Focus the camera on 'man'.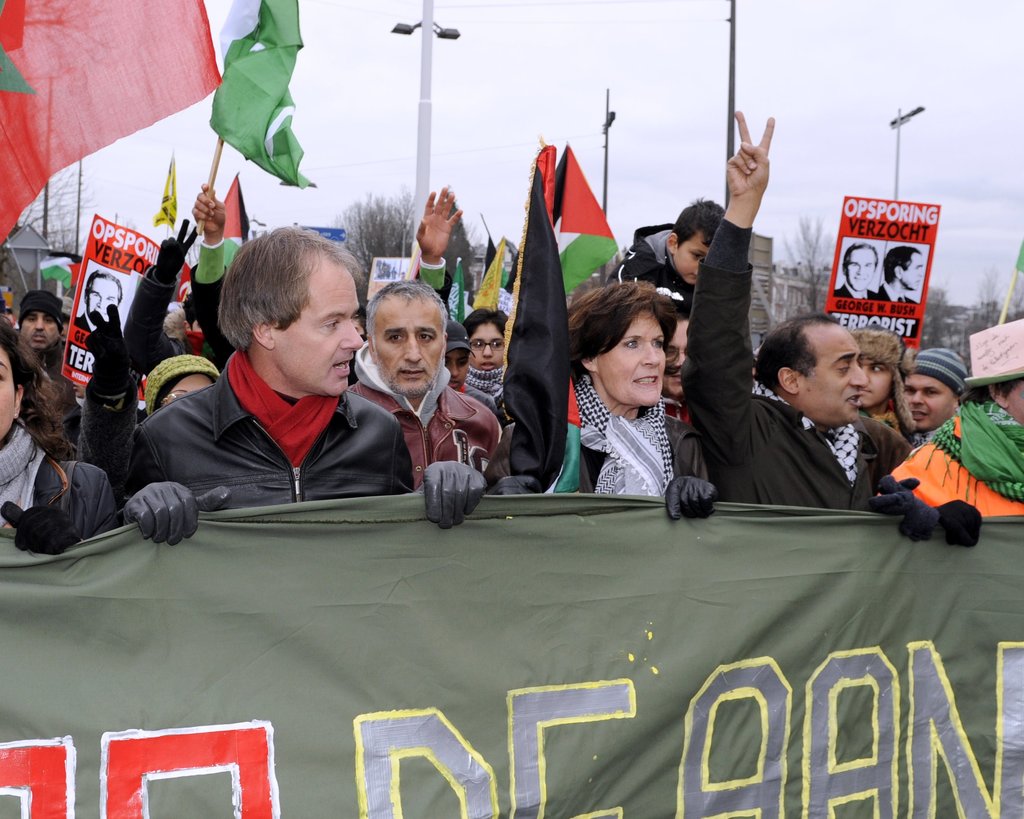
Focus region: <region>73, 269, 122, 335</region>.
